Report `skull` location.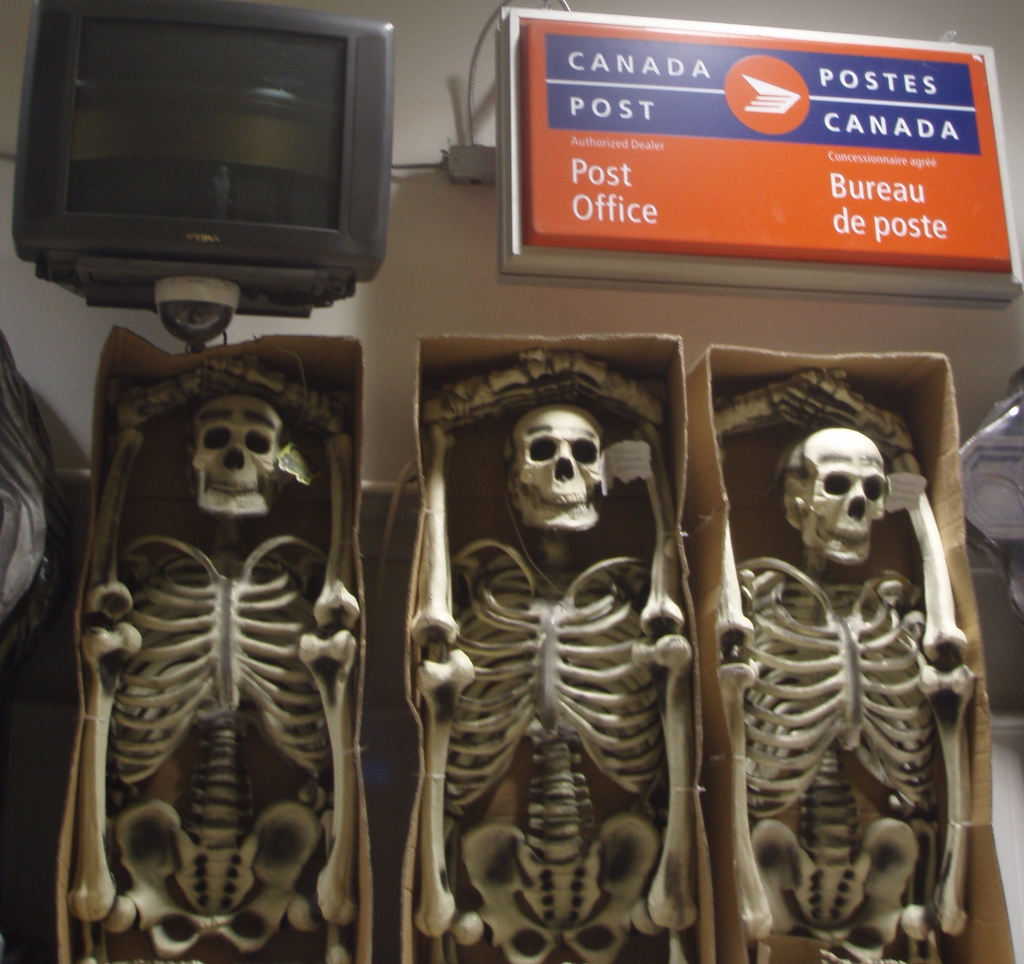
Report: [left=194, top=393, right=282, bottom=515].
